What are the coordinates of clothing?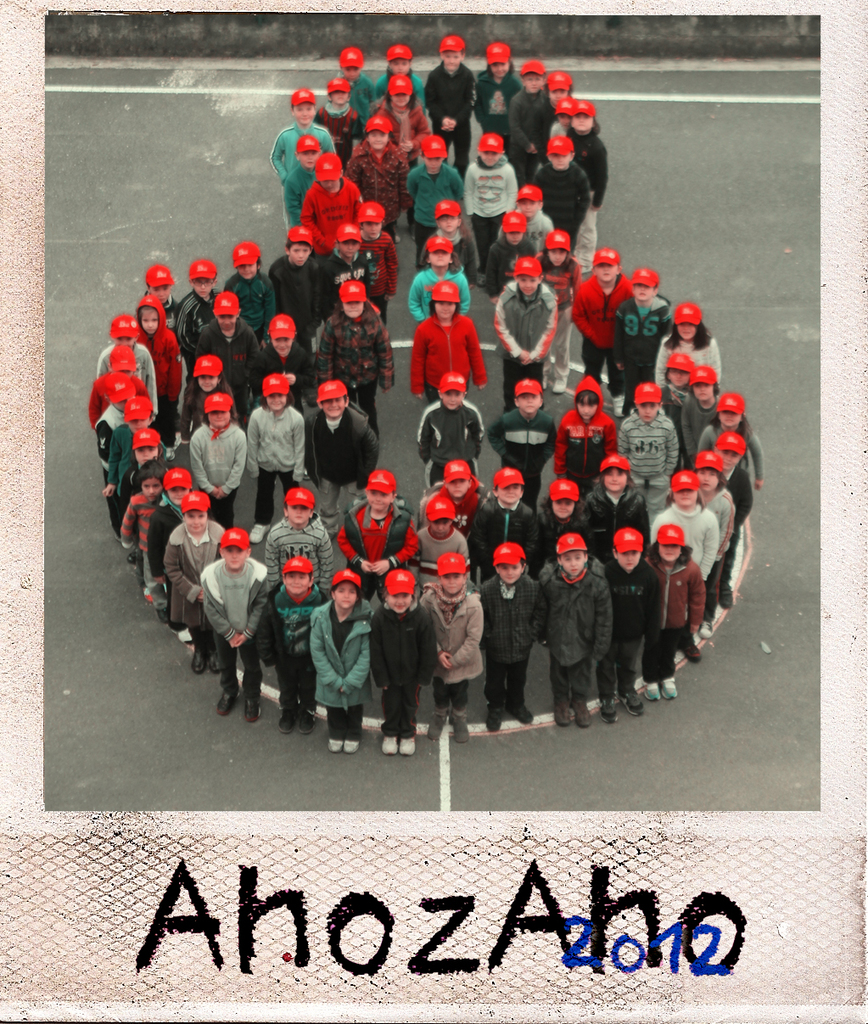
detection(378, 63, 431, 128).
